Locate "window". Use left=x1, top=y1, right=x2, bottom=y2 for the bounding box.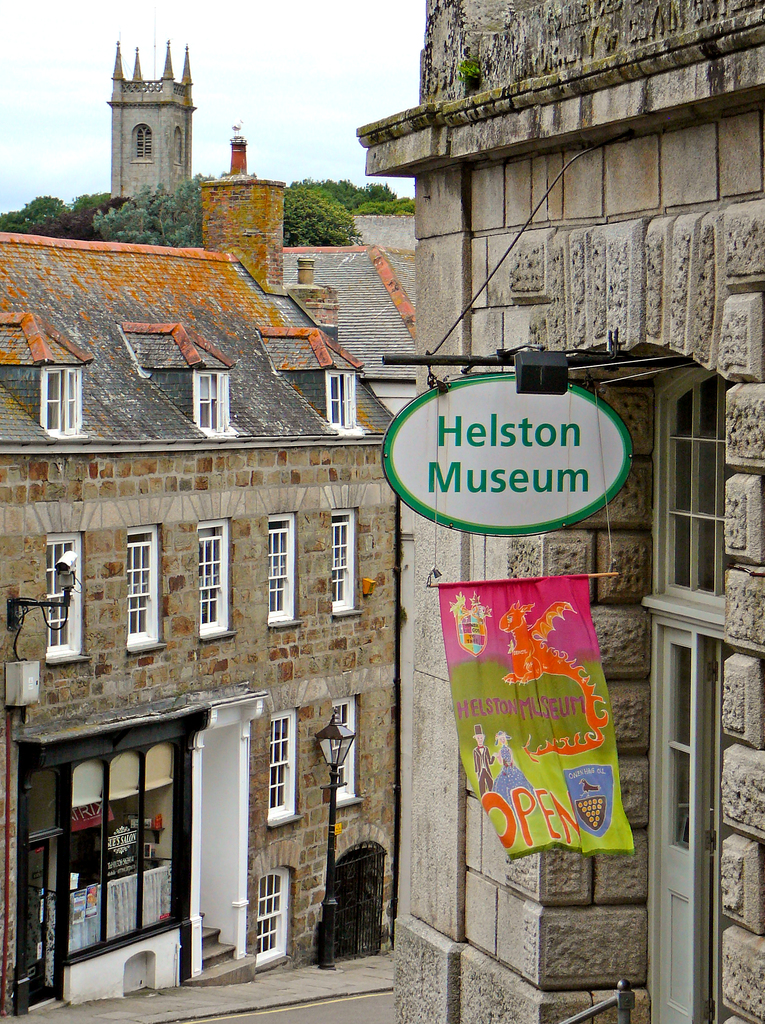
left=49, top=532, right=83, bottom=664.
